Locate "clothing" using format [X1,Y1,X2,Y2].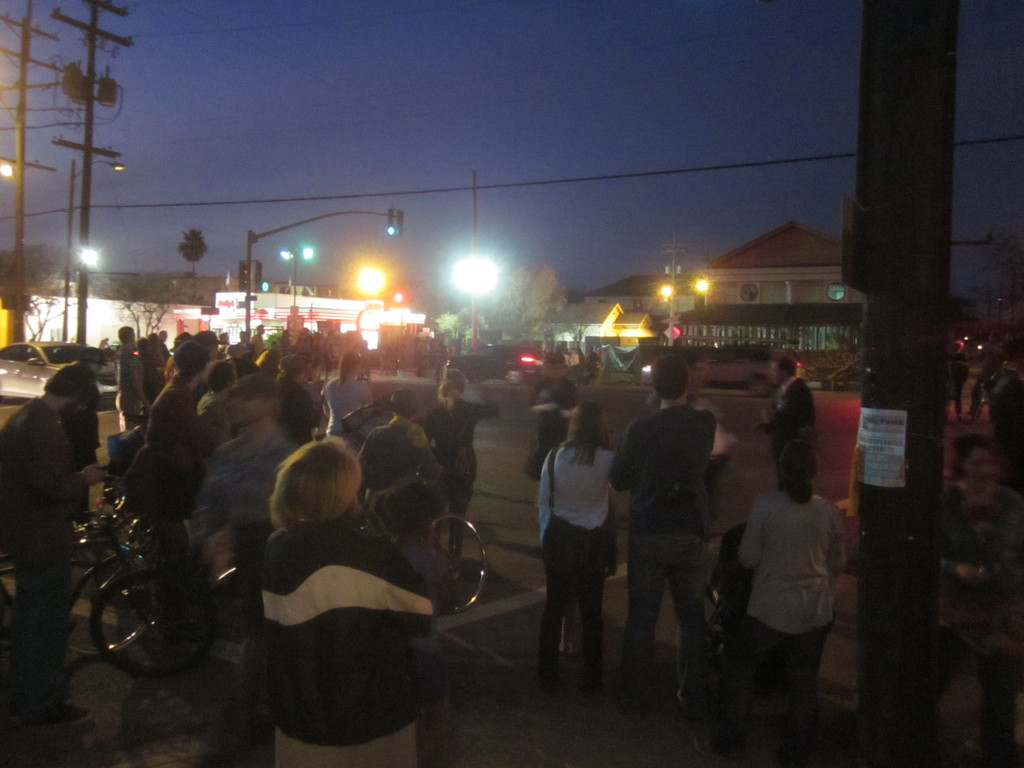
[601,400,712,684].
